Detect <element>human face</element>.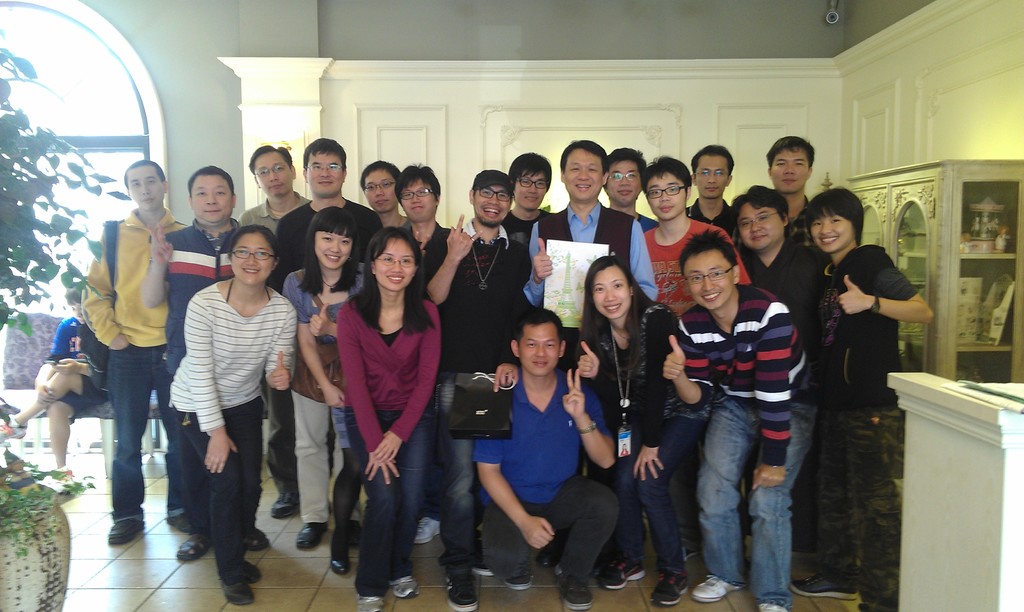
Detected at bbox=[253, 150, 295, 200].
